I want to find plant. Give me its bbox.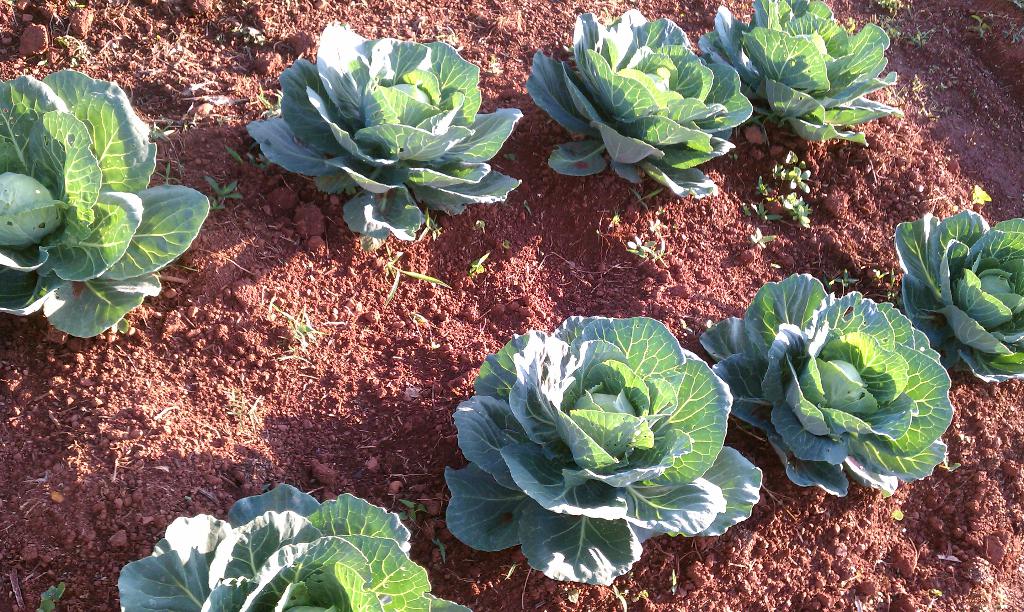
151:124:189:192.
